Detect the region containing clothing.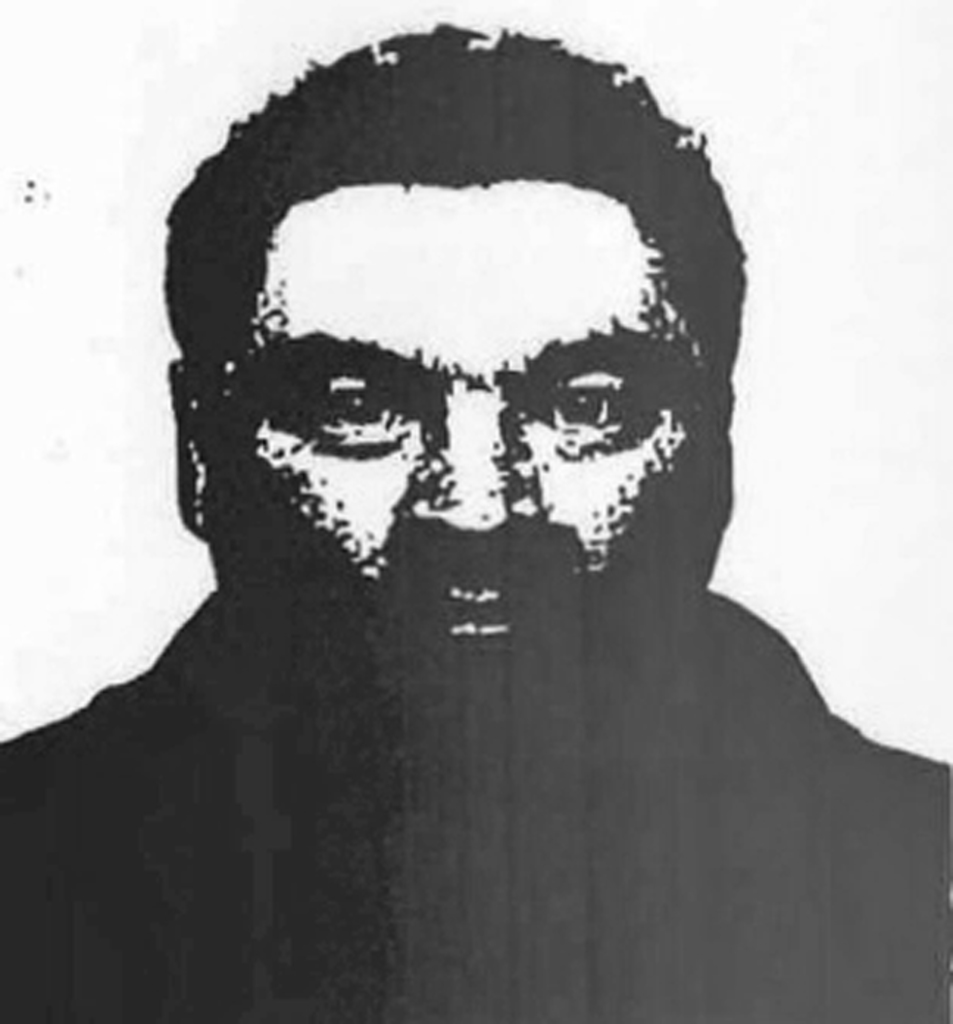
(x1=0, y1=594, x2=952, y2=1023).
